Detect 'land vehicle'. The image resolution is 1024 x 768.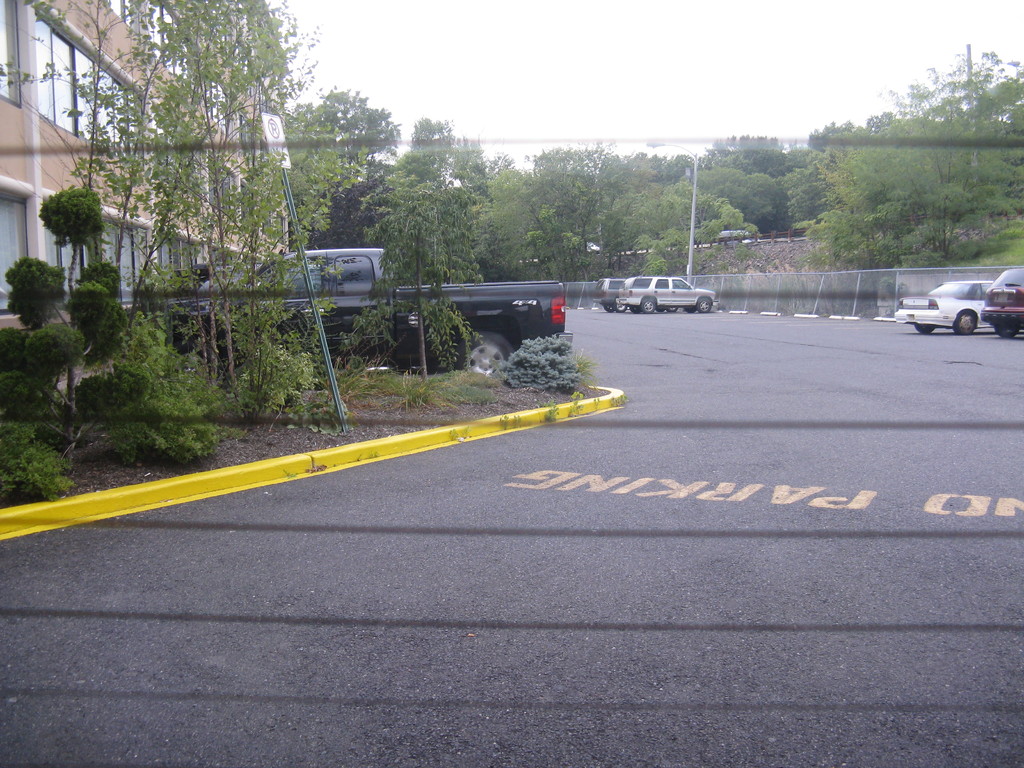
l=890, t=273, r=995, b=337.
